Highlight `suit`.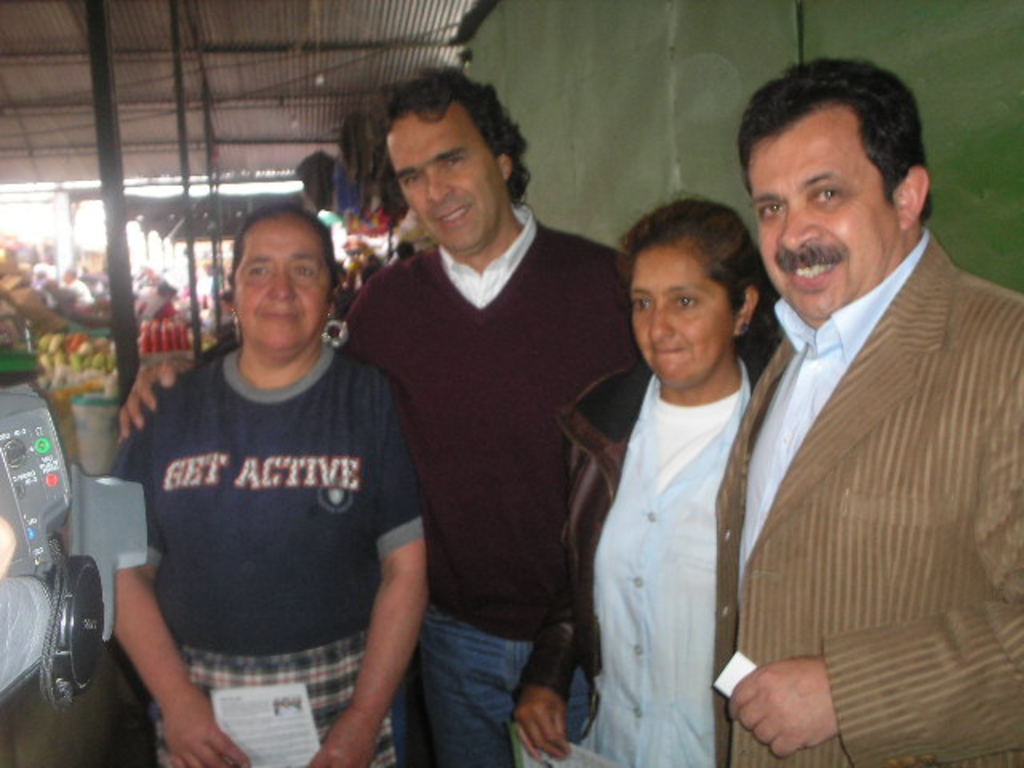
Highlighted region: bbox(714, 123, 1013, 767).
